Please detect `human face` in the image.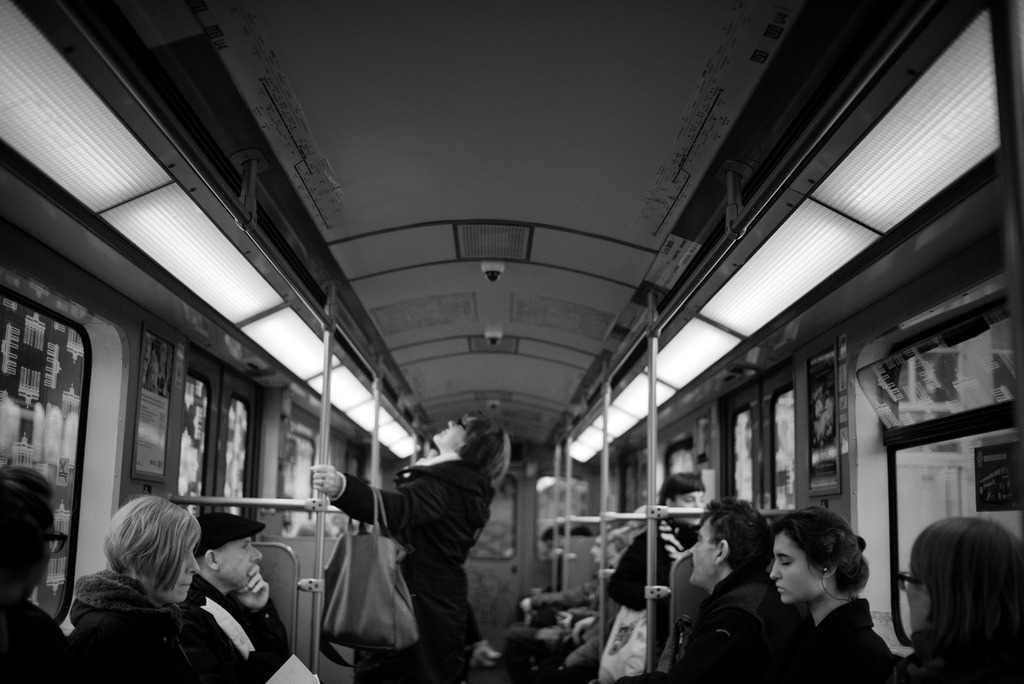
bbox(690, 515, 710, 584).
